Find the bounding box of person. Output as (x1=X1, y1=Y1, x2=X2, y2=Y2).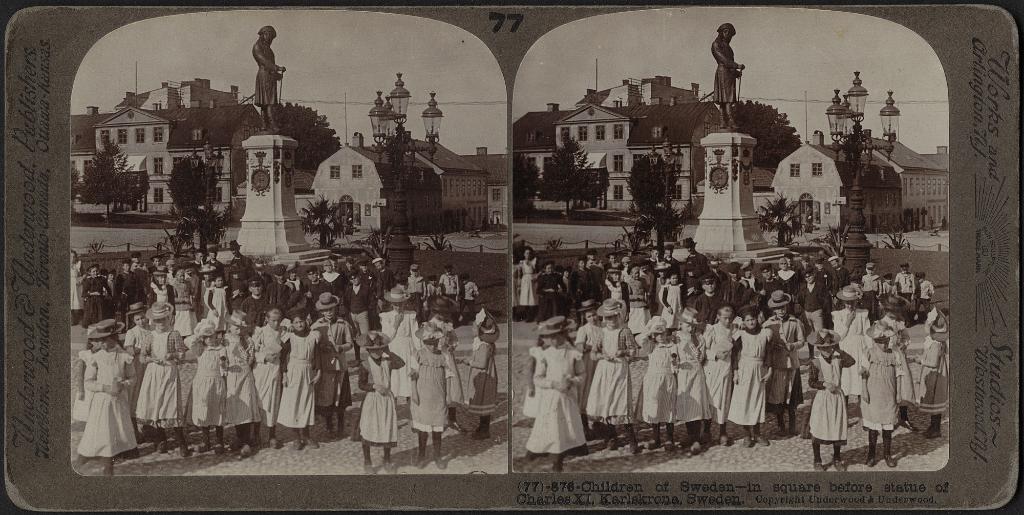
(x1=714, y1=309, x2=782, y2=443).
